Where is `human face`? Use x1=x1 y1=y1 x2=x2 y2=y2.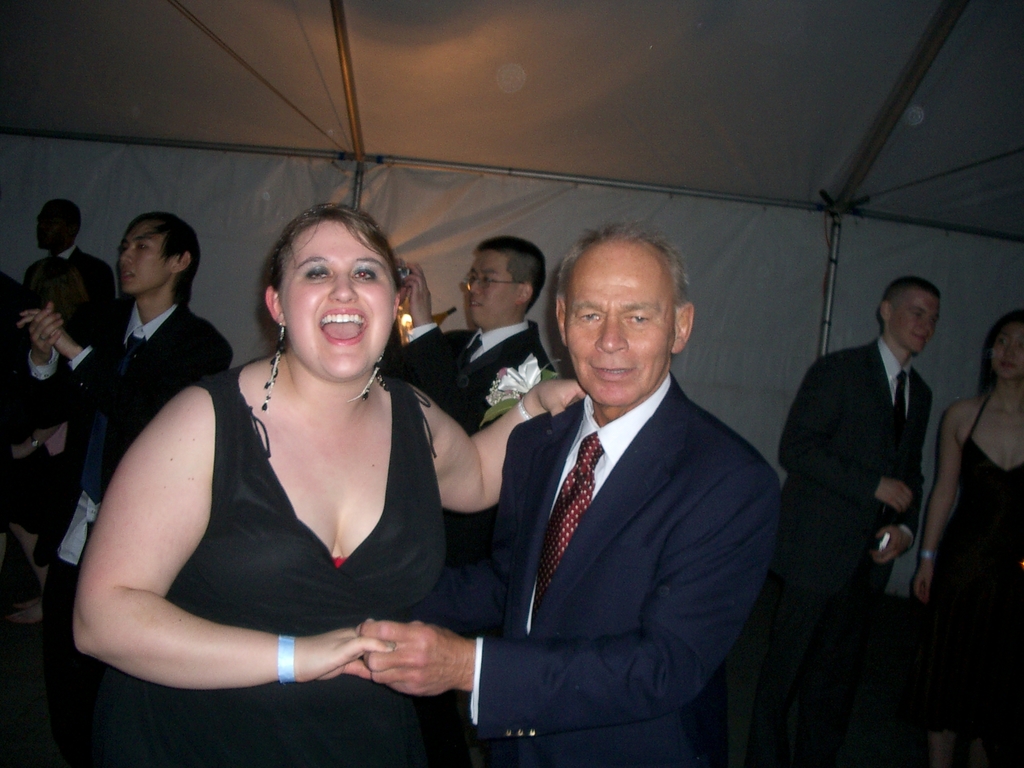
x1=993 y1=322 x2=1023 y2=379.
